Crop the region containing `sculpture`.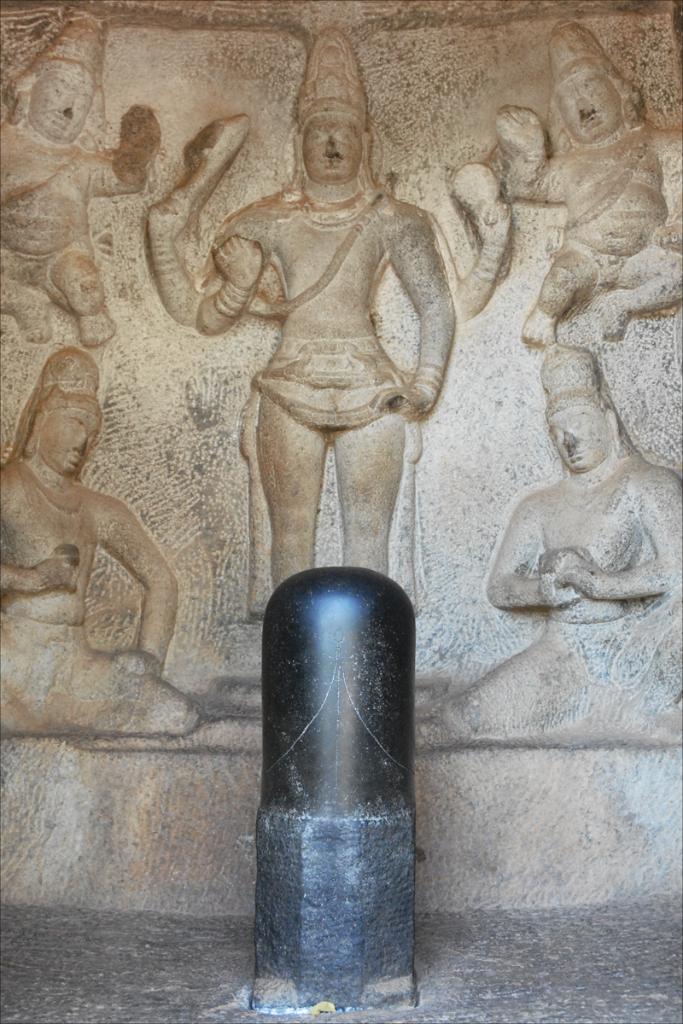
Crop region: <region>488, 339, 682, 742</region>.
